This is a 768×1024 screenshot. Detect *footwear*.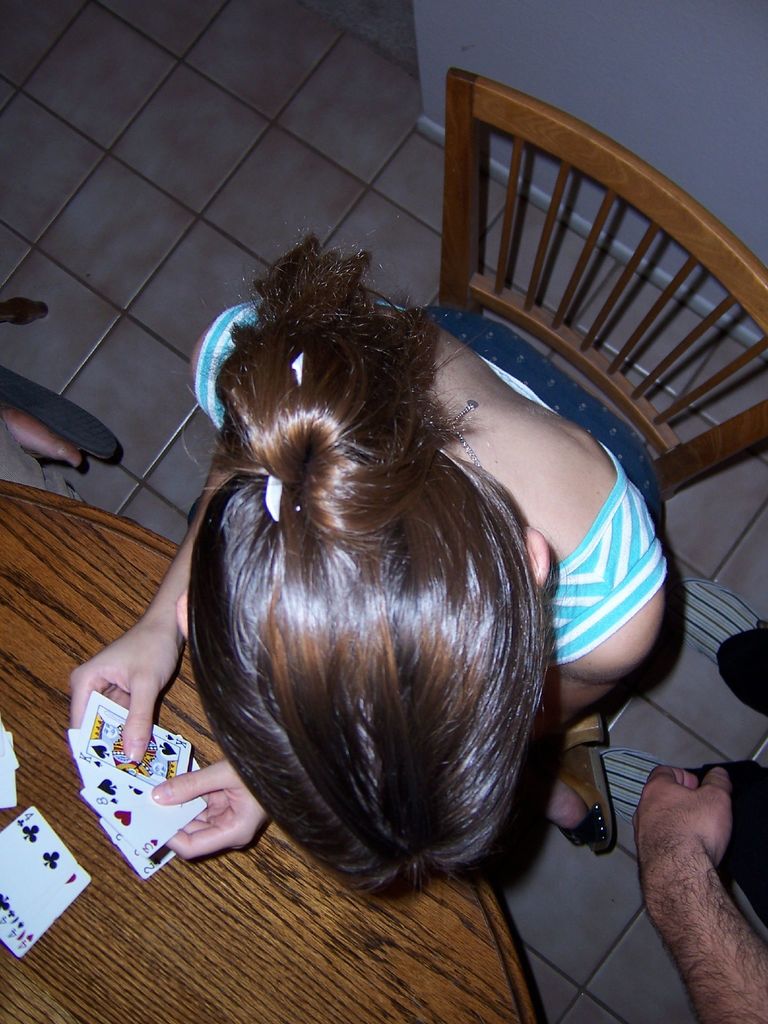
pyautogui.locateOnScreen(0, 363, 125, 466).
